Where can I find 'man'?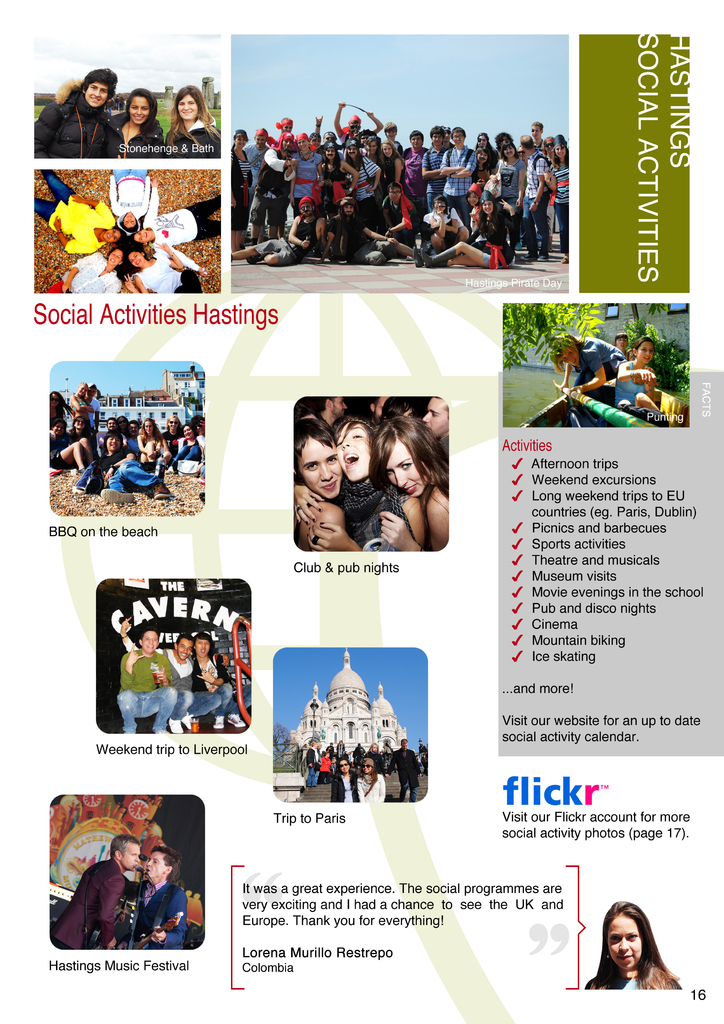
You can find it at x1=52 y1=838 x2=136 y2=952.
